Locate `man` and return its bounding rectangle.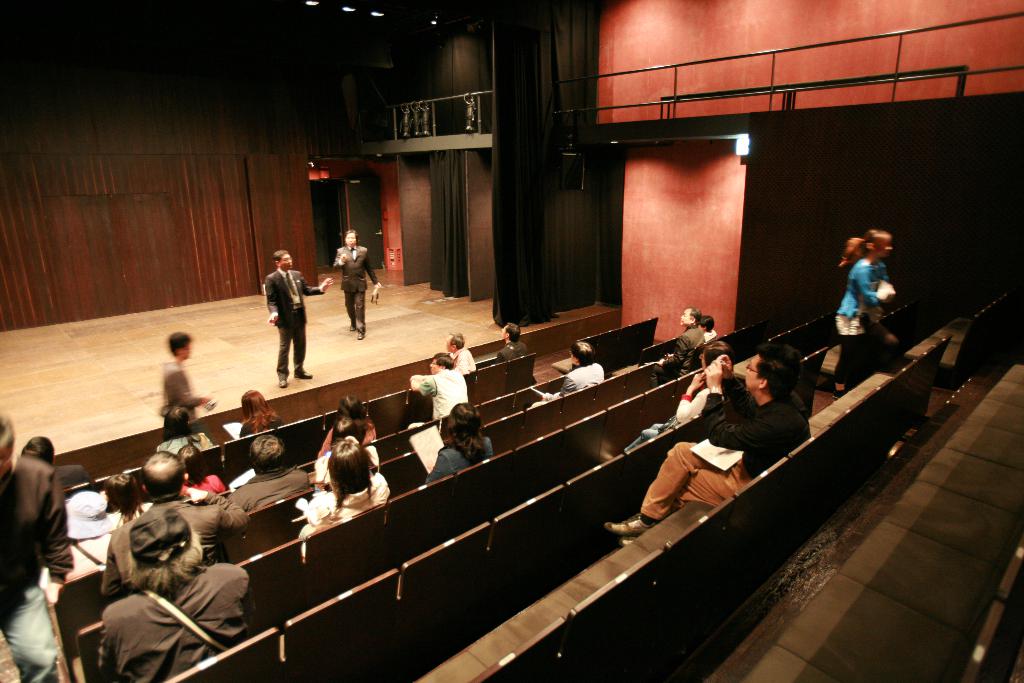
[left=160, top=332, right=216, bottom=452].
